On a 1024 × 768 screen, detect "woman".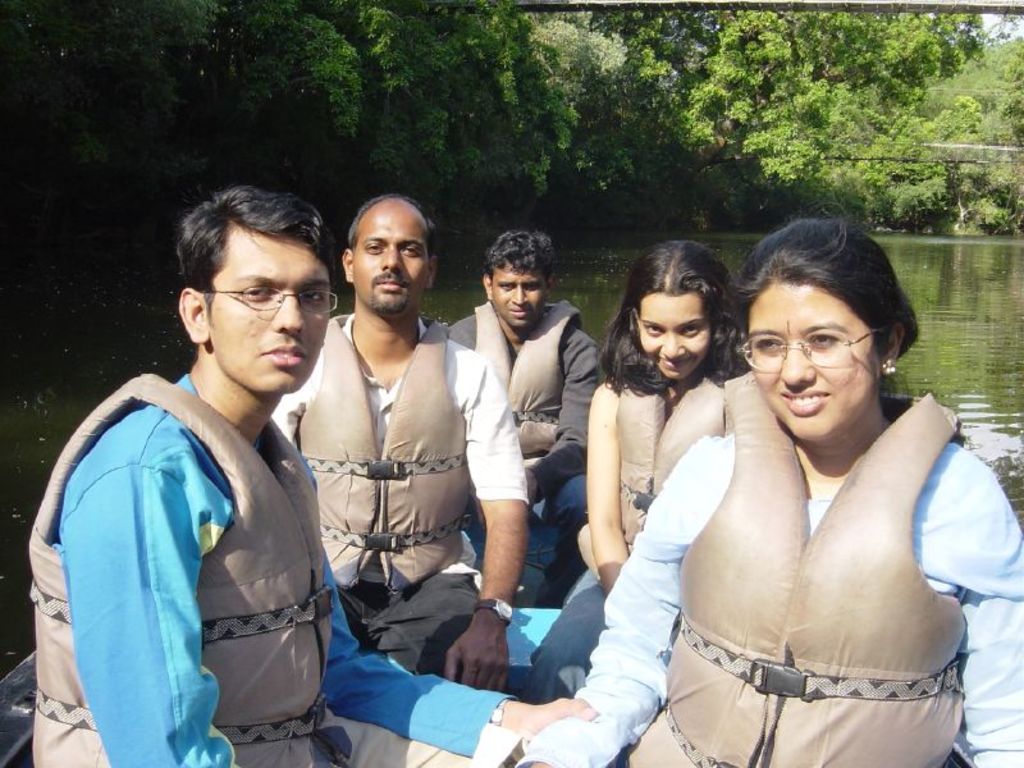
[535,244,751,704].
